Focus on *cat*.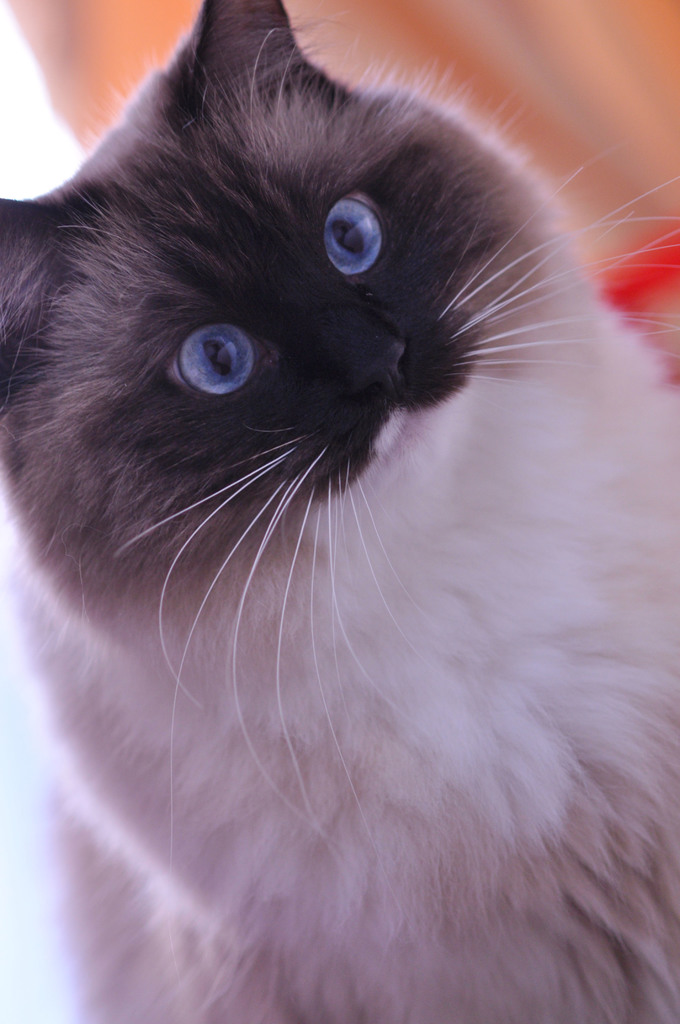
Focused at (0, 0, 679, 1023).
